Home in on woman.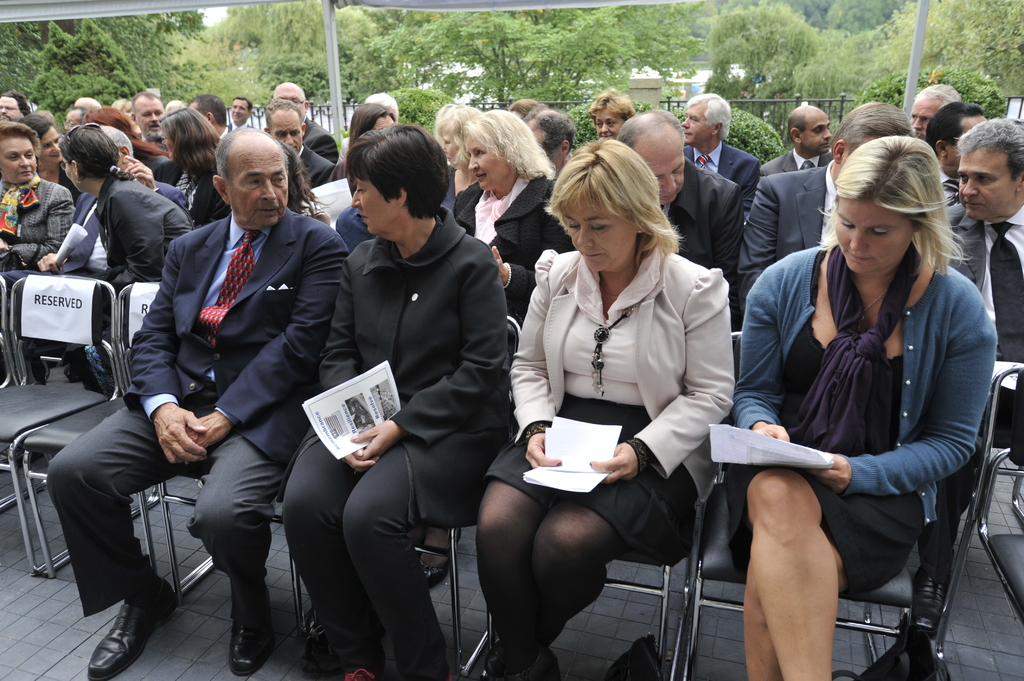
Homed in at bbox=(125, 108, 230, 235).
